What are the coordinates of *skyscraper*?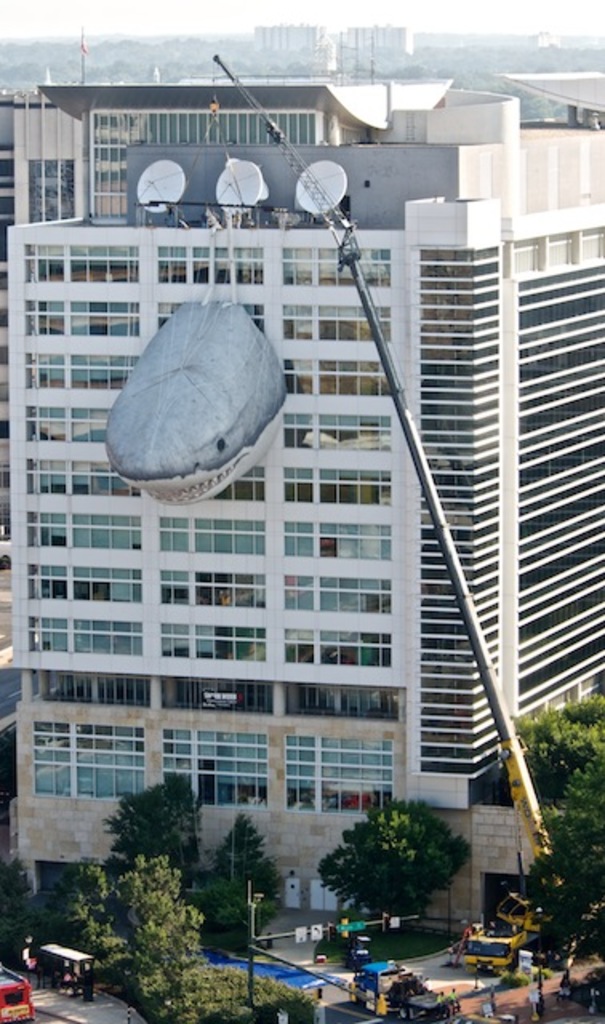
box=[0, 82, 603, 917].
